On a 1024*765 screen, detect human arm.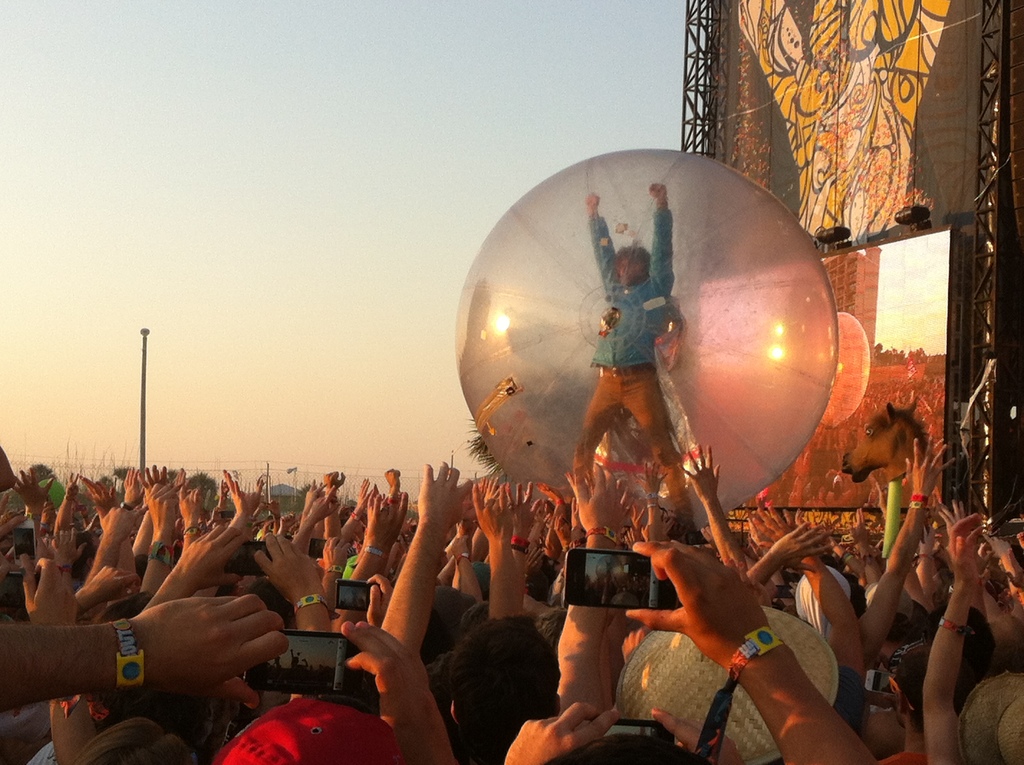
crop(552, 455, 610, 720).
